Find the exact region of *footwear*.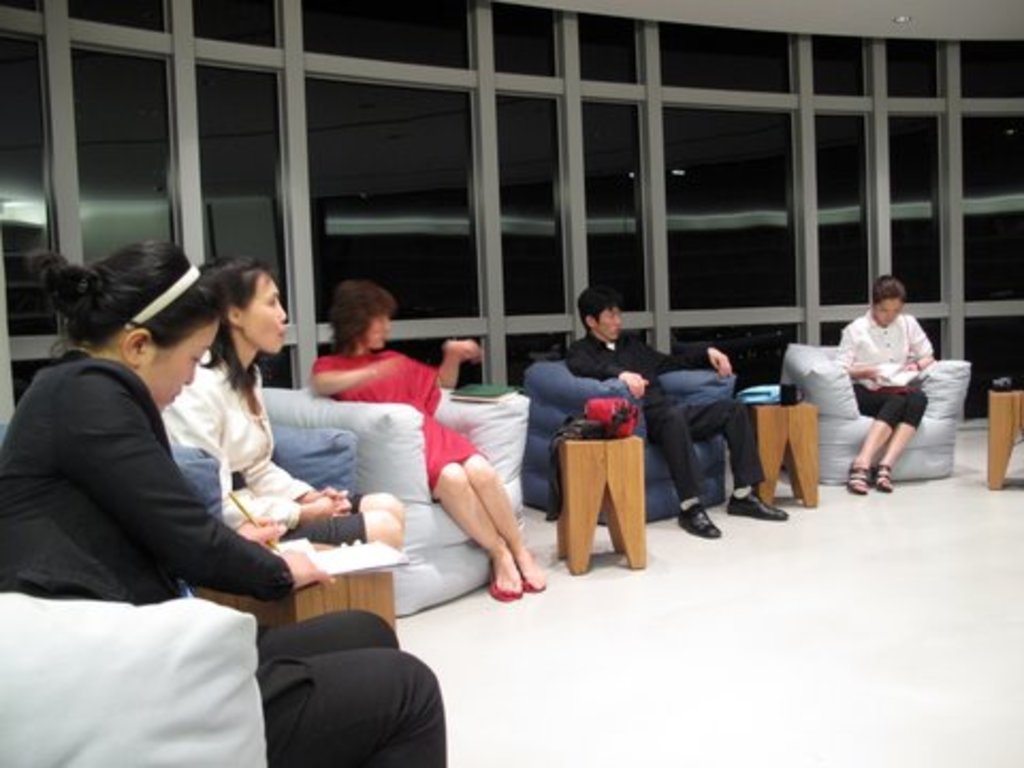
Exact region: region(727, 489, 787, 518).
